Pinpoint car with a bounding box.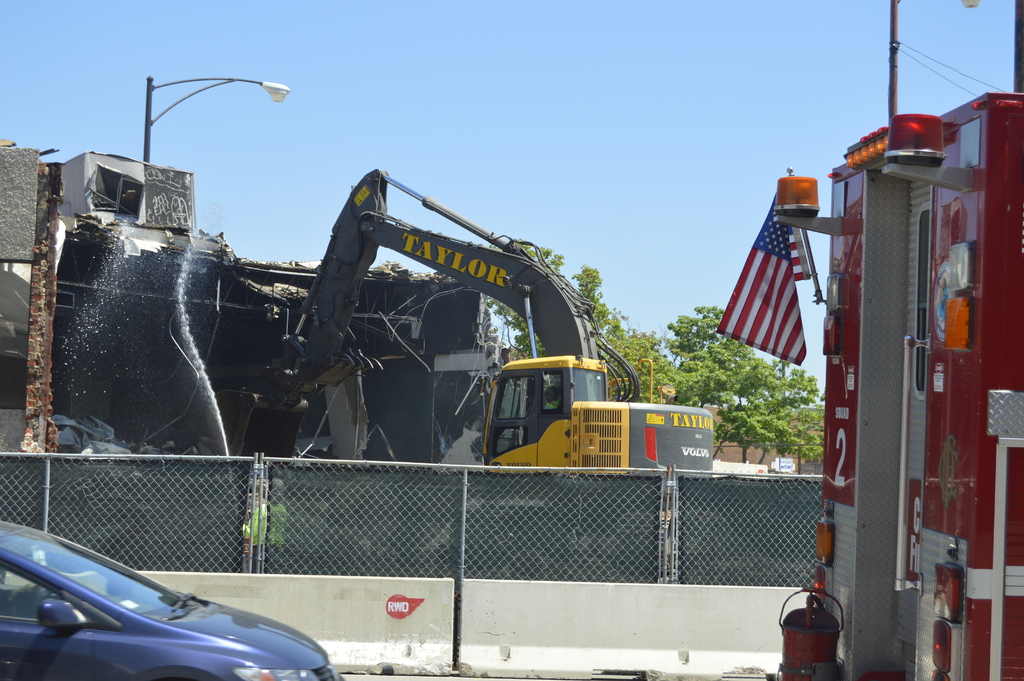
l=1, t=519, r=344, b=680.
